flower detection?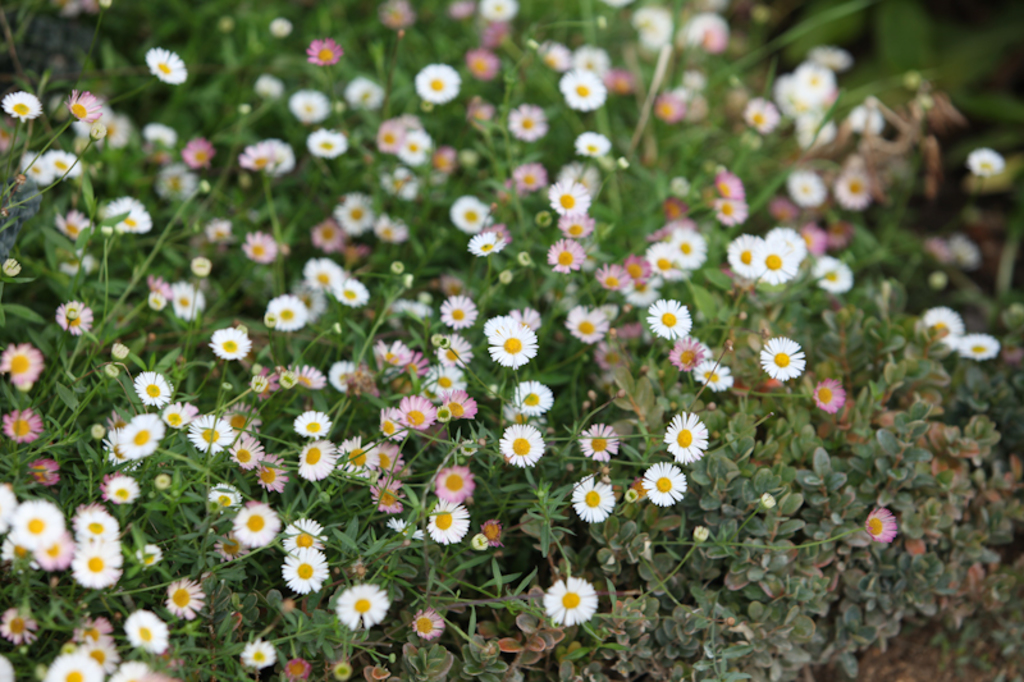
{"x1": 366, "y1": 479, "x2": 403, "y2": 517}
